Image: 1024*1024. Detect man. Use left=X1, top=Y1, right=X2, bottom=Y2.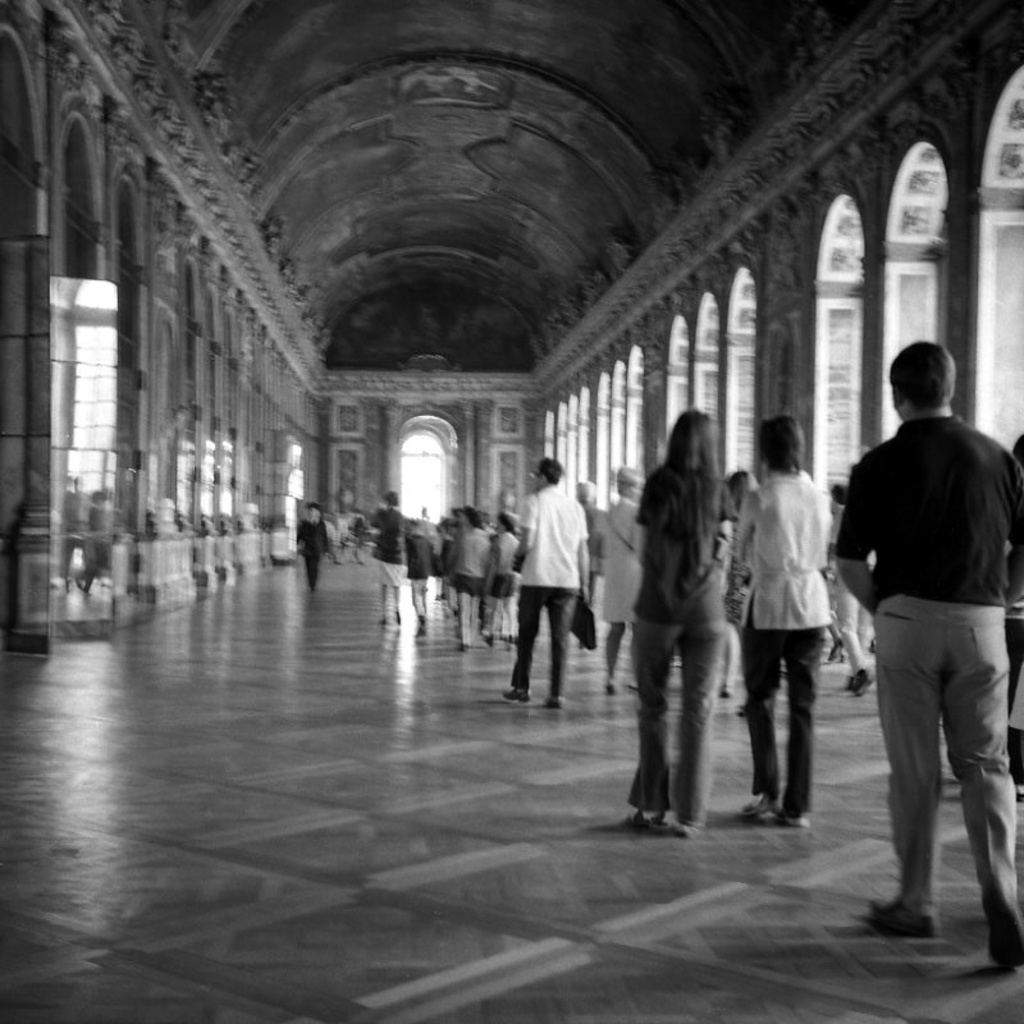
left=820, top=292, right=1009, bottom=960.
